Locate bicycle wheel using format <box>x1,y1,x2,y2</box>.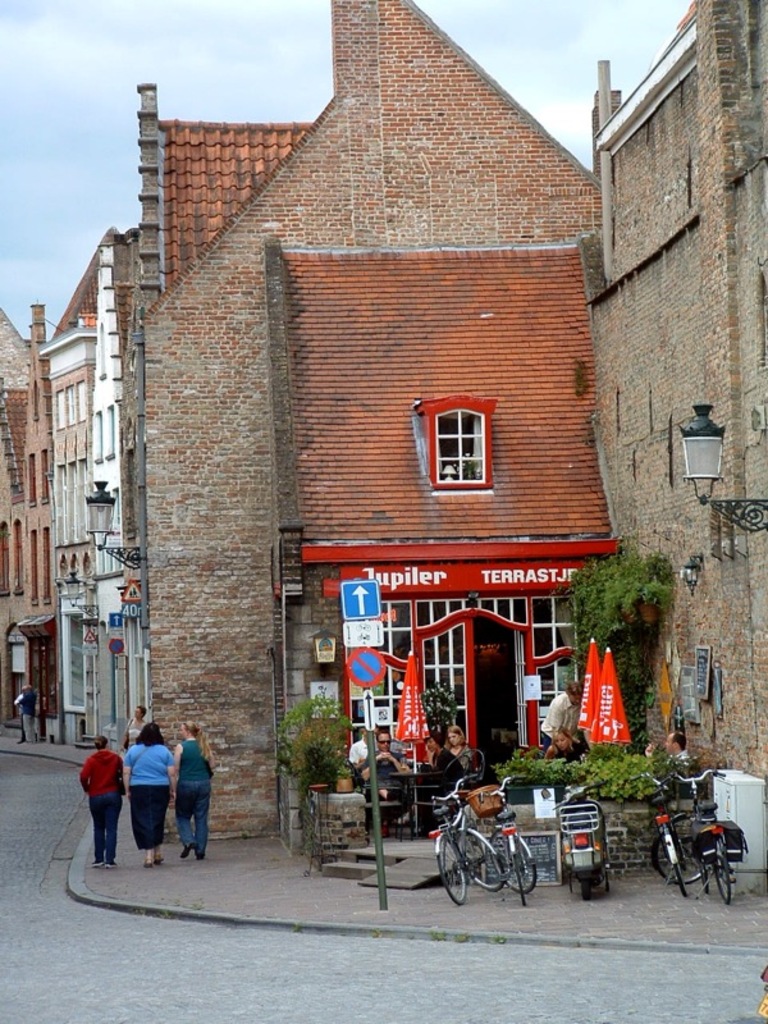
<box>511,854,526,906</box>.
